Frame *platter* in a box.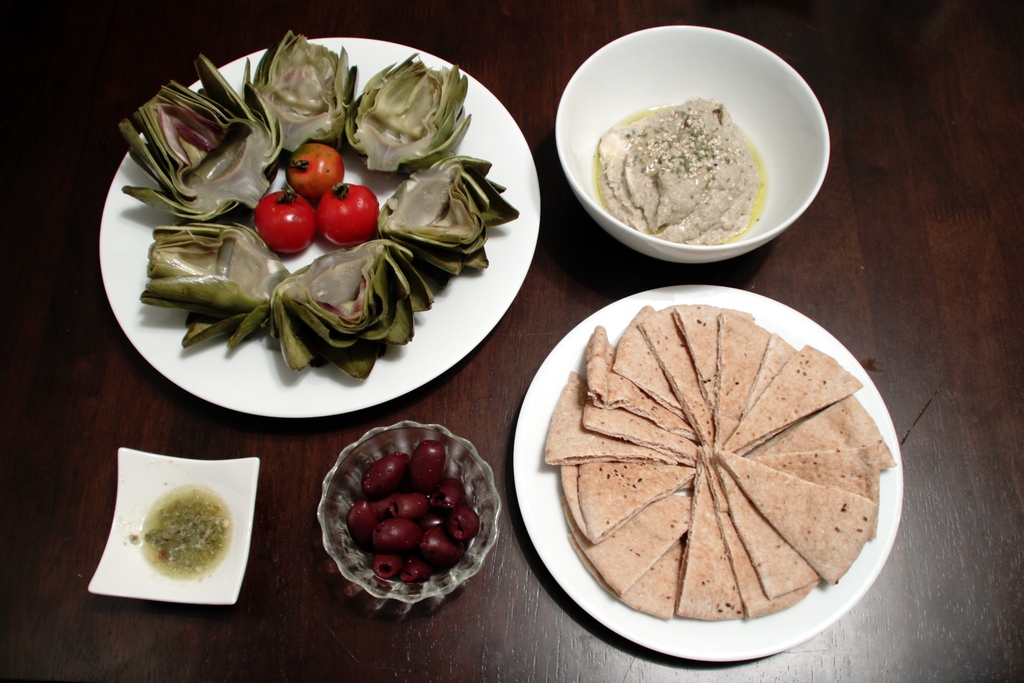
bbox(511, 288, 902, 667).
